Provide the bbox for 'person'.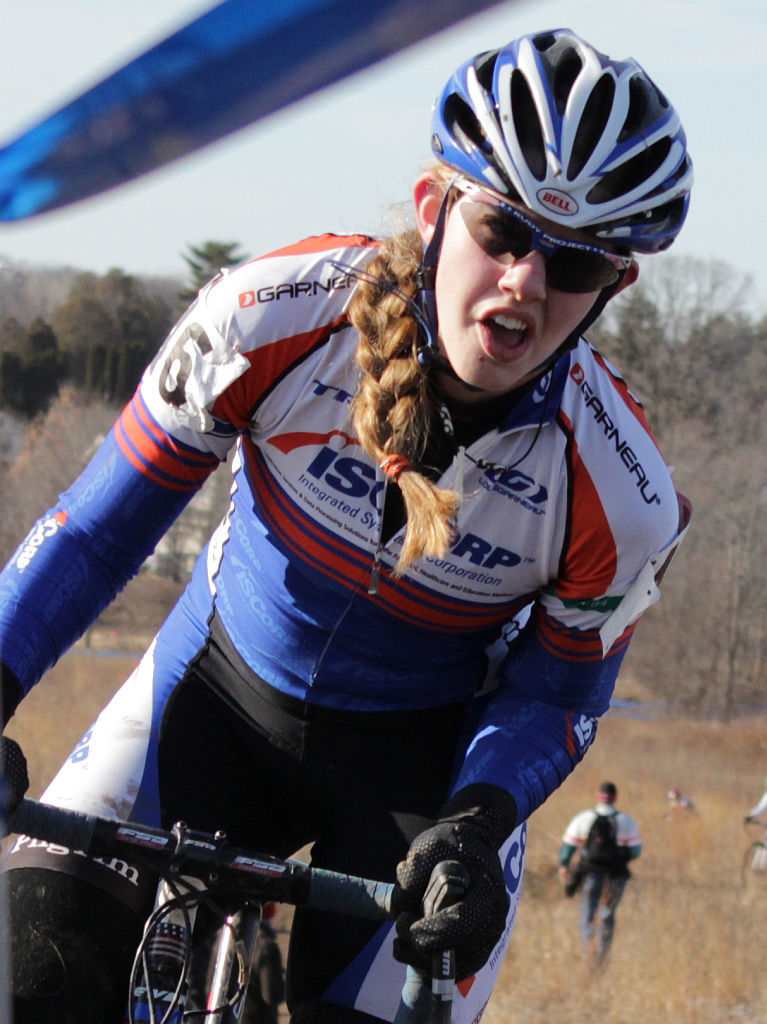
bbox(553, 783, 643, 971).
